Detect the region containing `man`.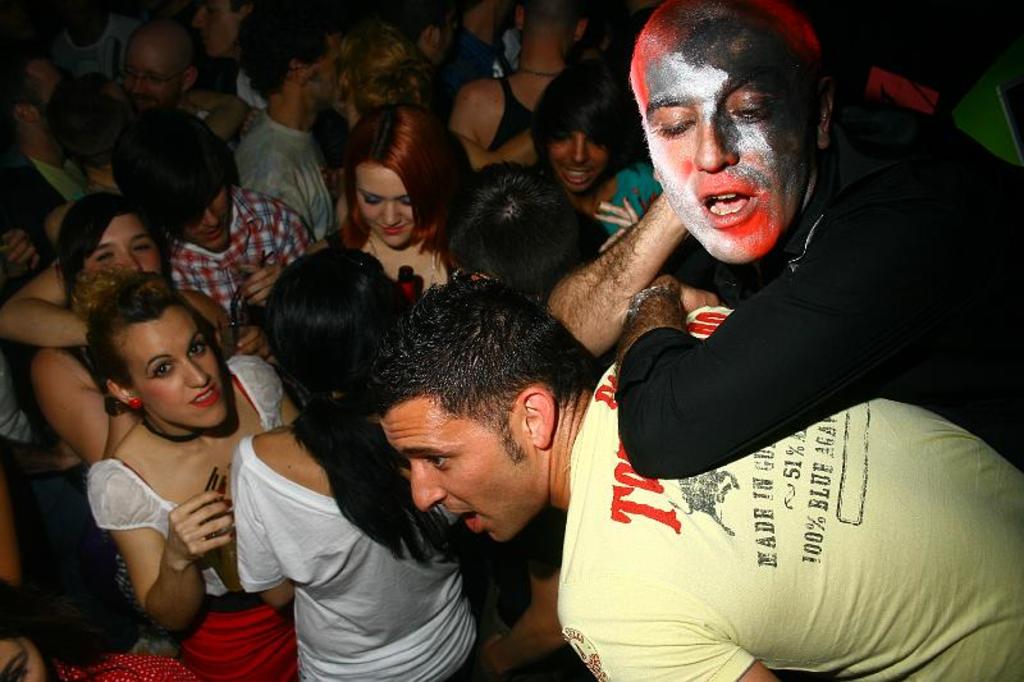
<region>347, 276, 1023, 681</region>.
